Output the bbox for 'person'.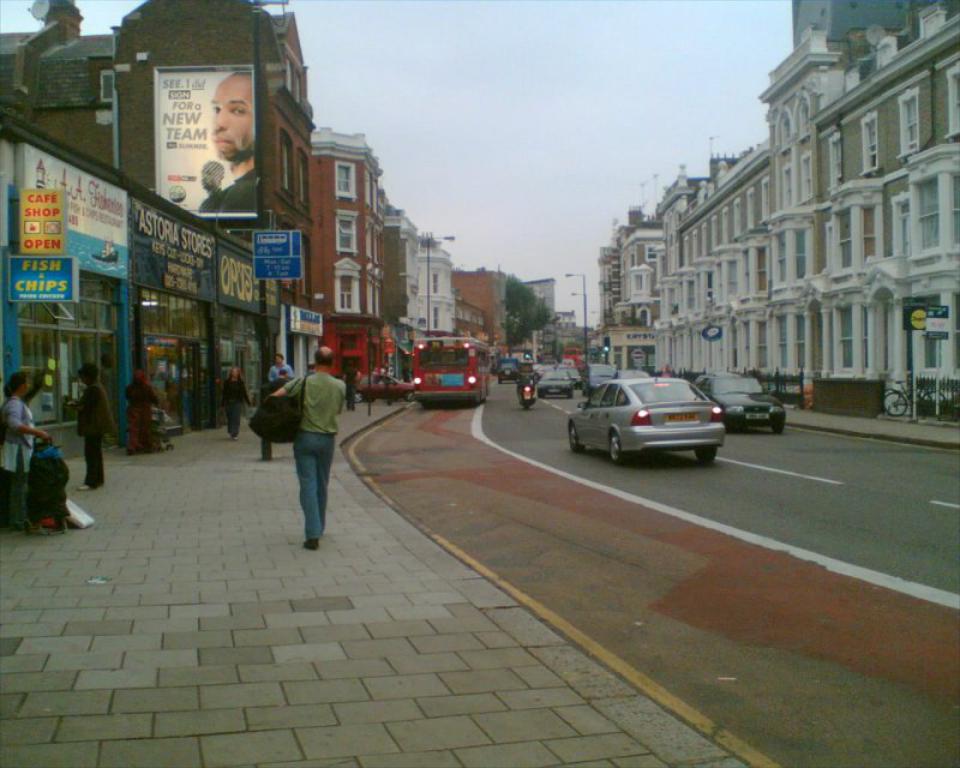
218:364:252:442.
